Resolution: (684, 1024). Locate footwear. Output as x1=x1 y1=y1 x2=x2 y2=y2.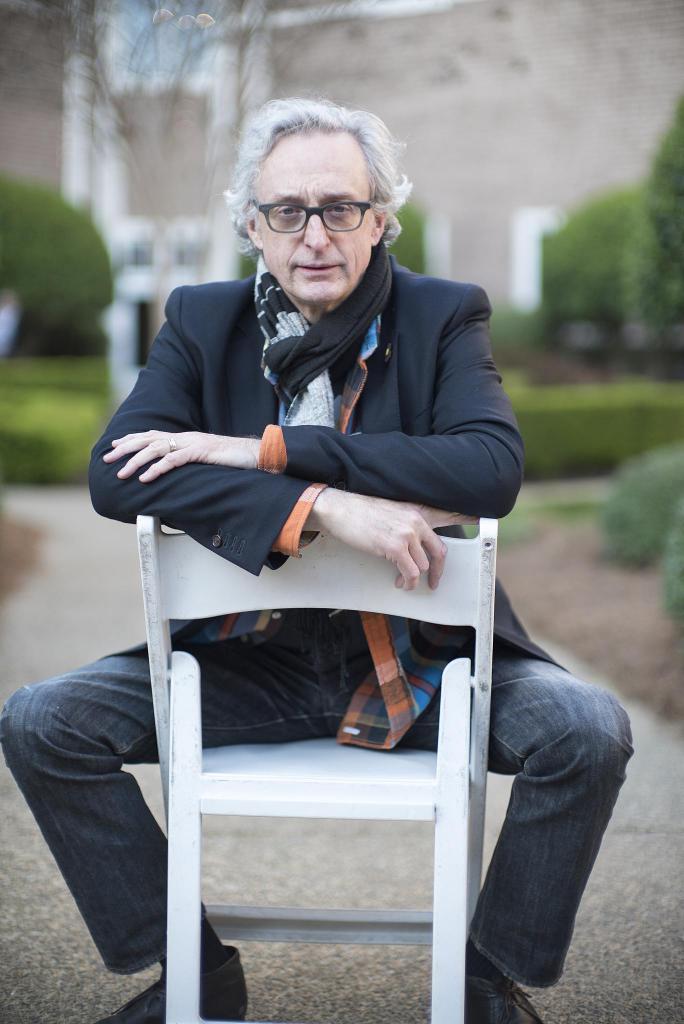
x1=464 y1=930 x2=543 y2=1023.
